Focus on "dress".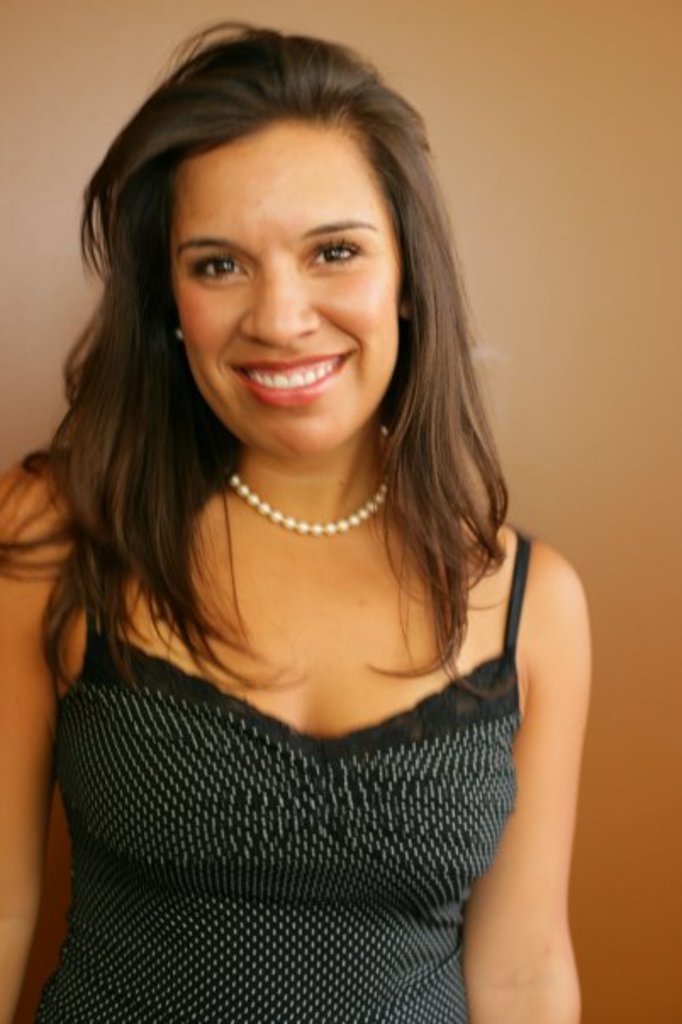
Focused at {"x1": 32, "y1": 622, "x2": 570, "y2": 993}.
